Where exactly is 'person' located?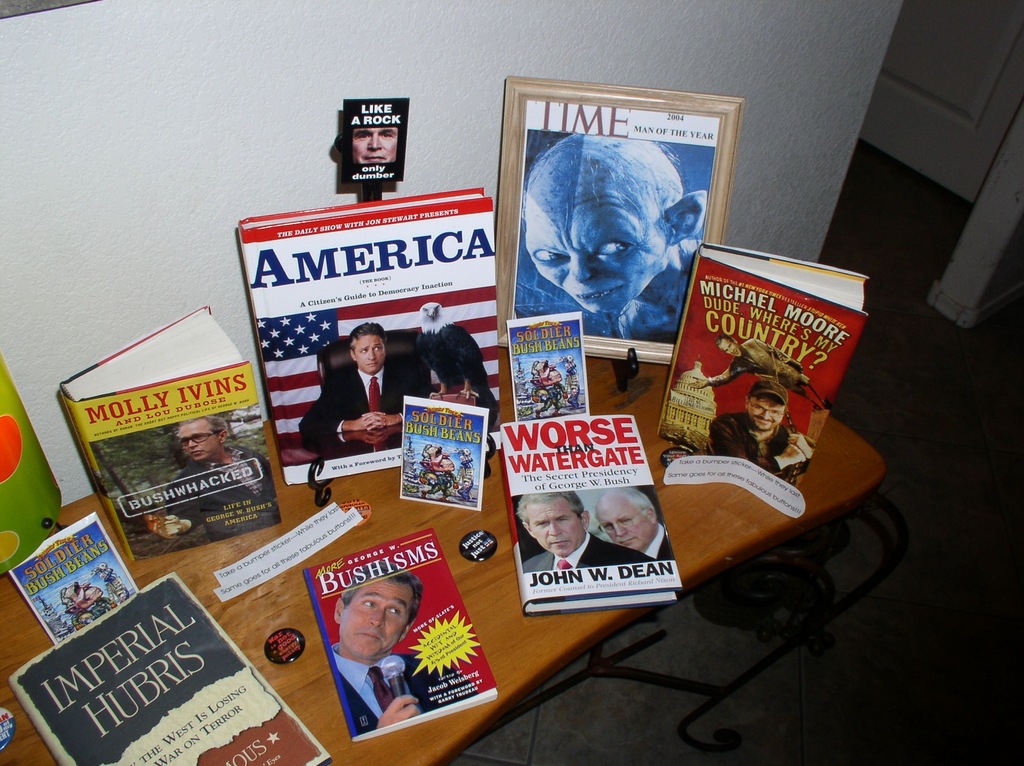
Its bounding box is <bbox>515, 490, 650, 574</bbox>.
